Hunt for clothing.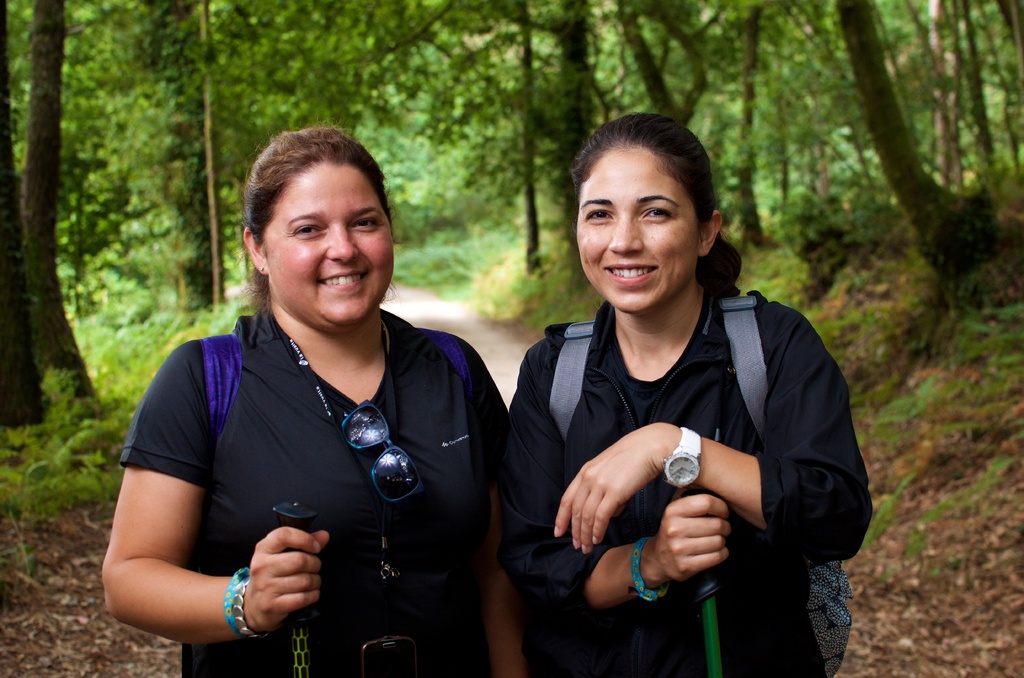
Hunted down at l=111, t=278, r=498, b=651.
